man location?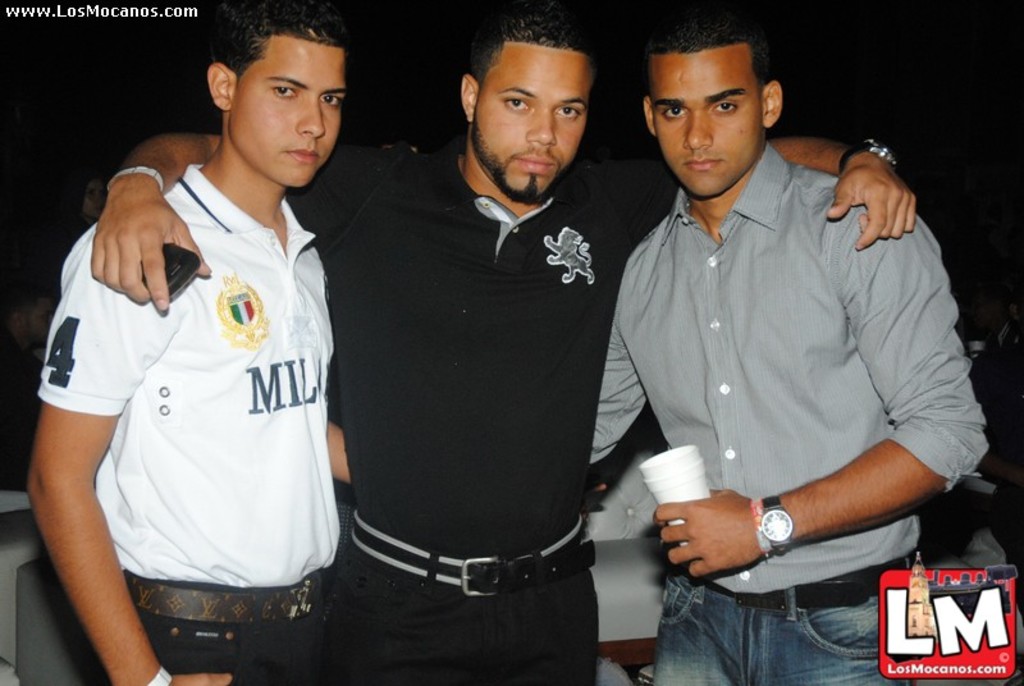
BBox(595, 13, 995, 685)
